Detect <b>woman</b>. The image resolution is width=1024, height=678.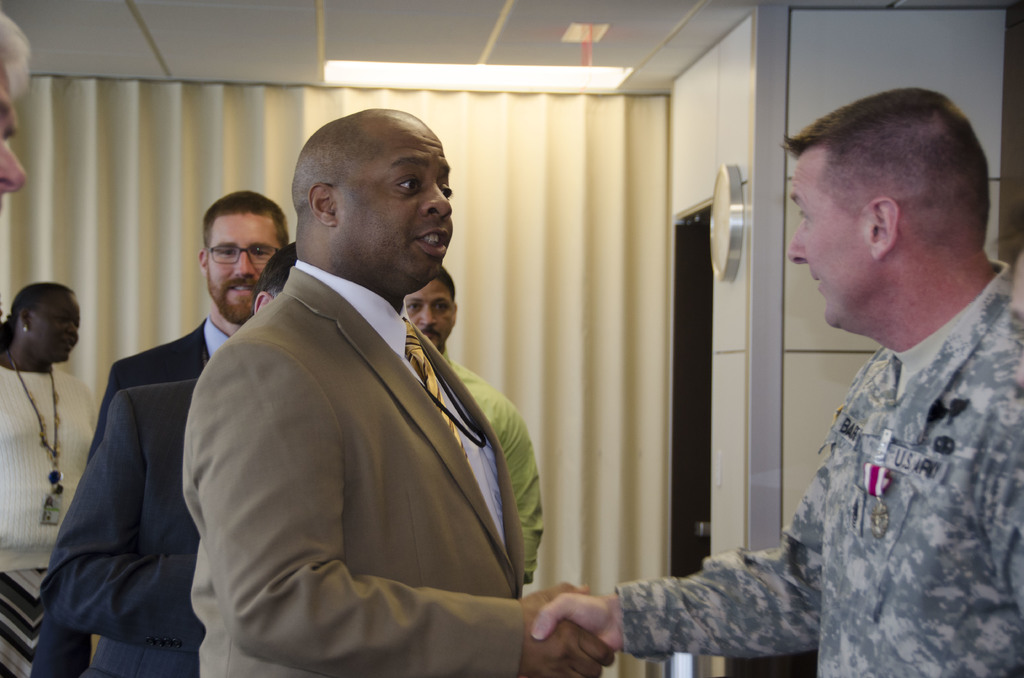
select_region(0, 280, 97, 677).
